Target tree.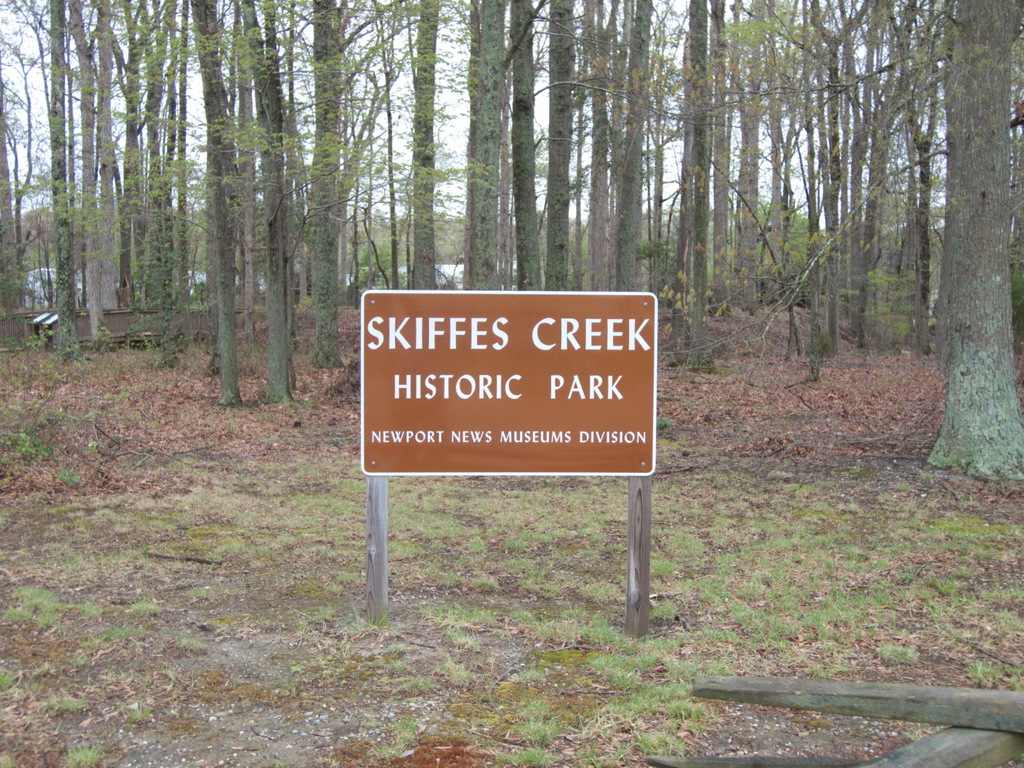
Target region: bbox=(706, 0, 756, 314).
